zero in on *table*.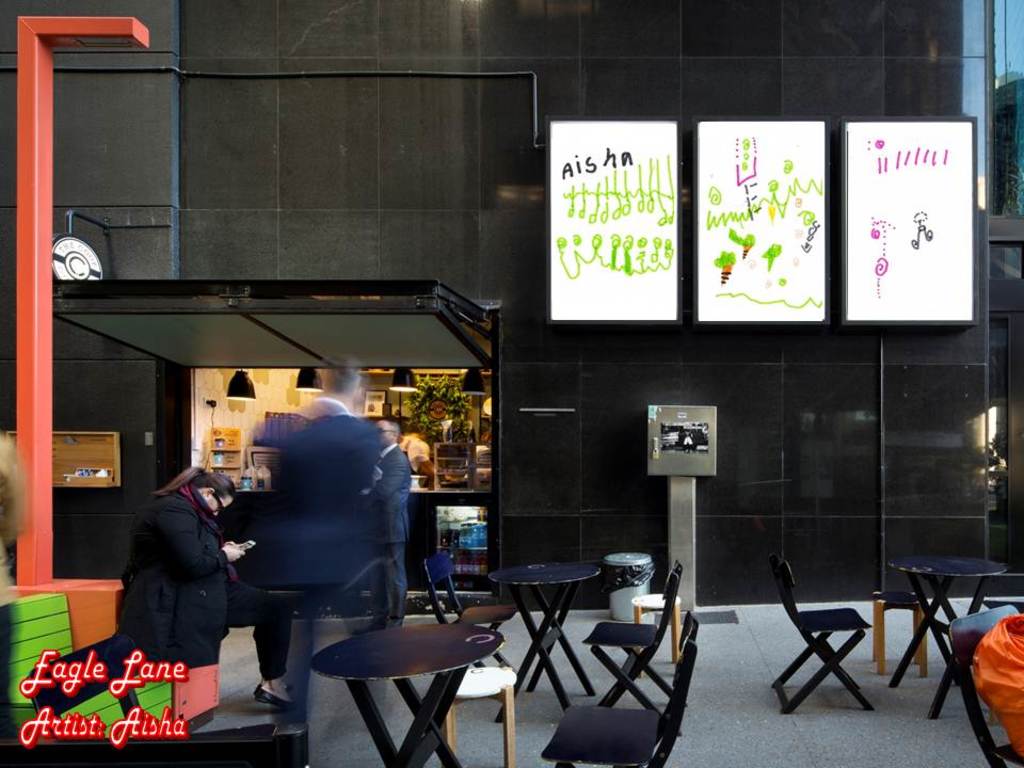
Zeroed in: (left=483, top=560, right=604, bottom=721).
